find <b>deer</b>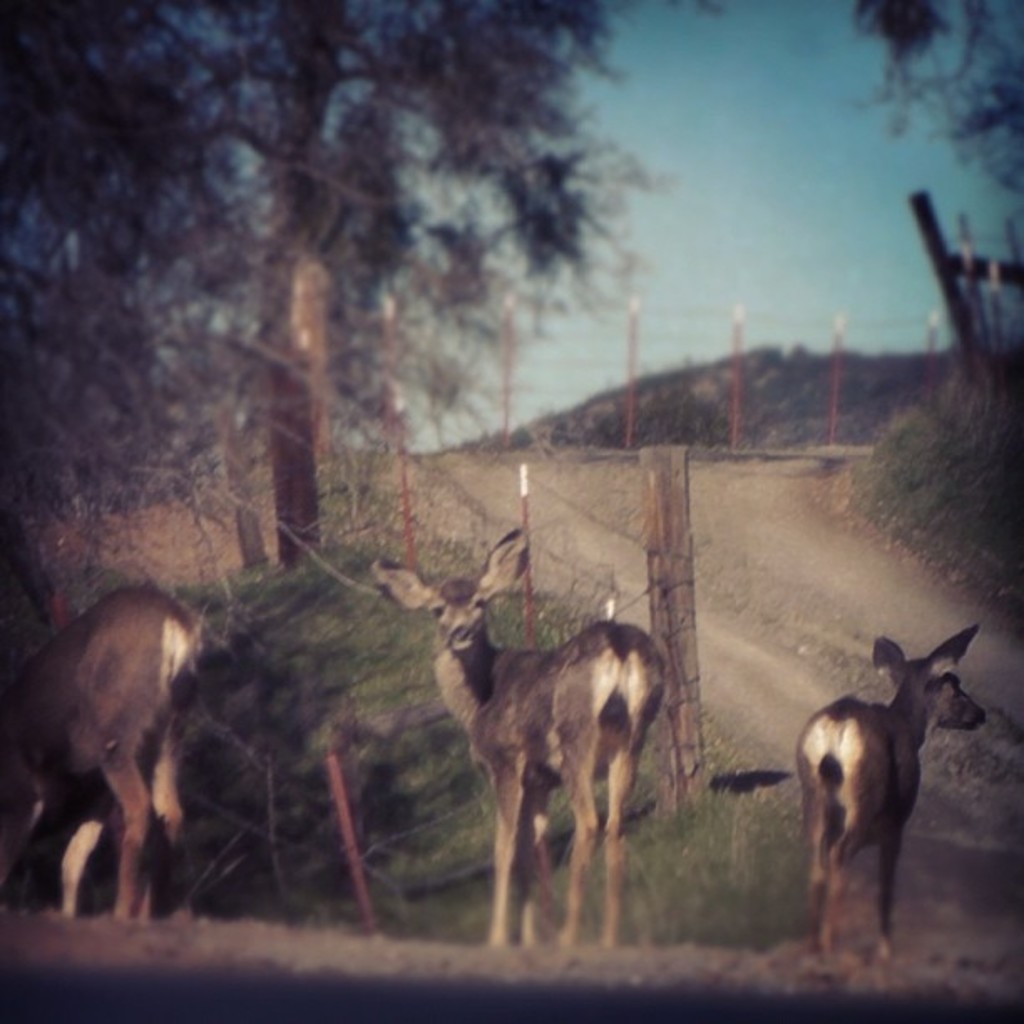
(800,622,986,947)
